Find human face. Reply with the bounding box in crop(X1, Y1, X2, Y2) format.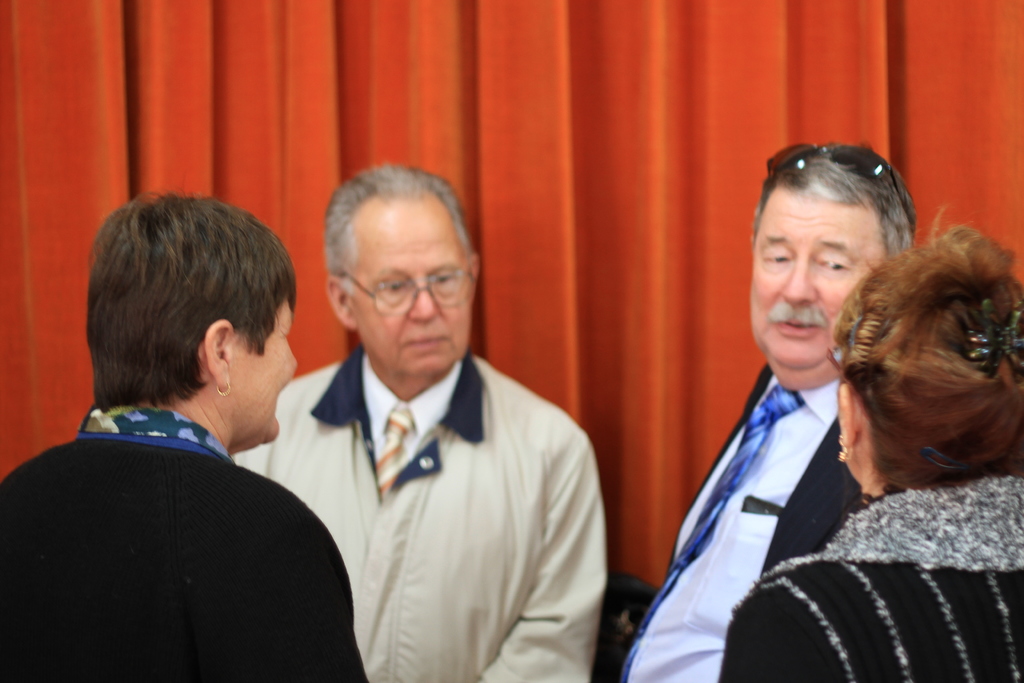
crop(748, 183, 878, 373).
